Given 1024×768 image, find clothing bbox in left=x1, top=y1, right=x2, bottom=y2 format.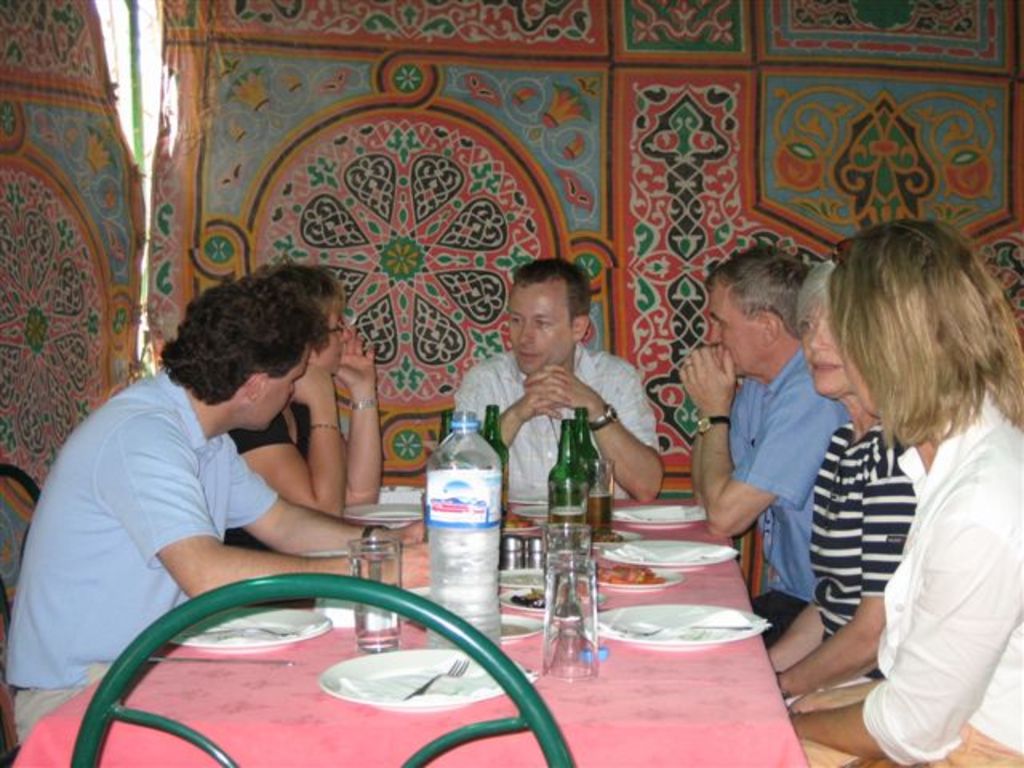
left=722, top=344, right=858, bottom=646.
